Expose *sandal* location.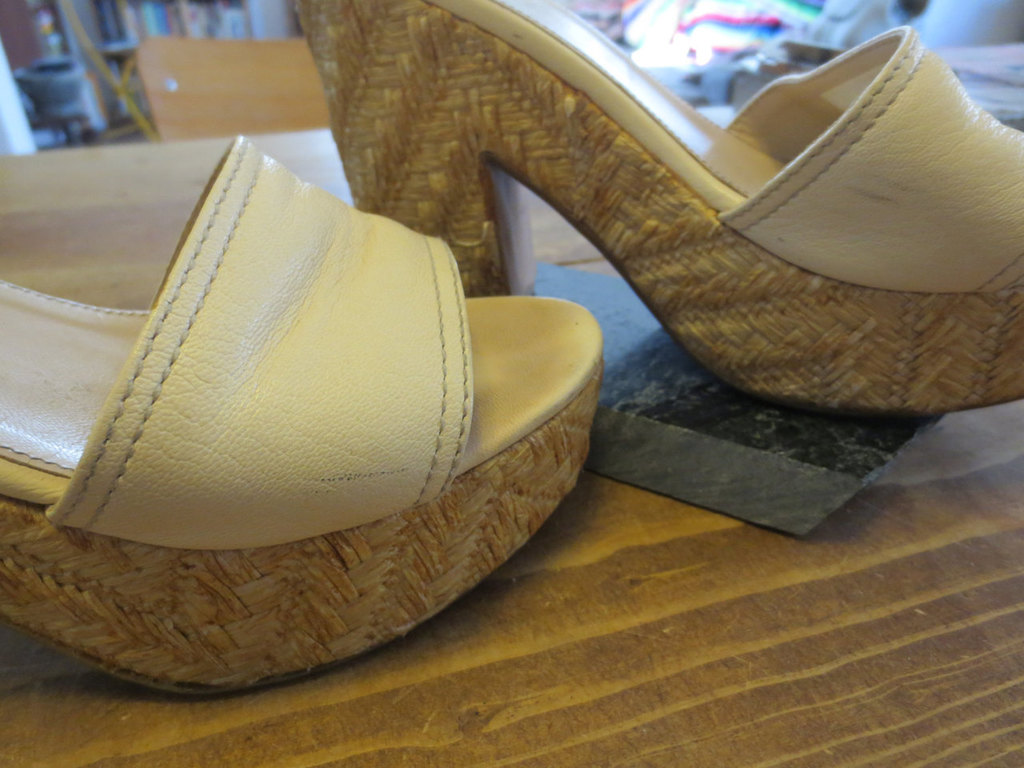
Exposed at locate(291, 0, 1023, 422).
